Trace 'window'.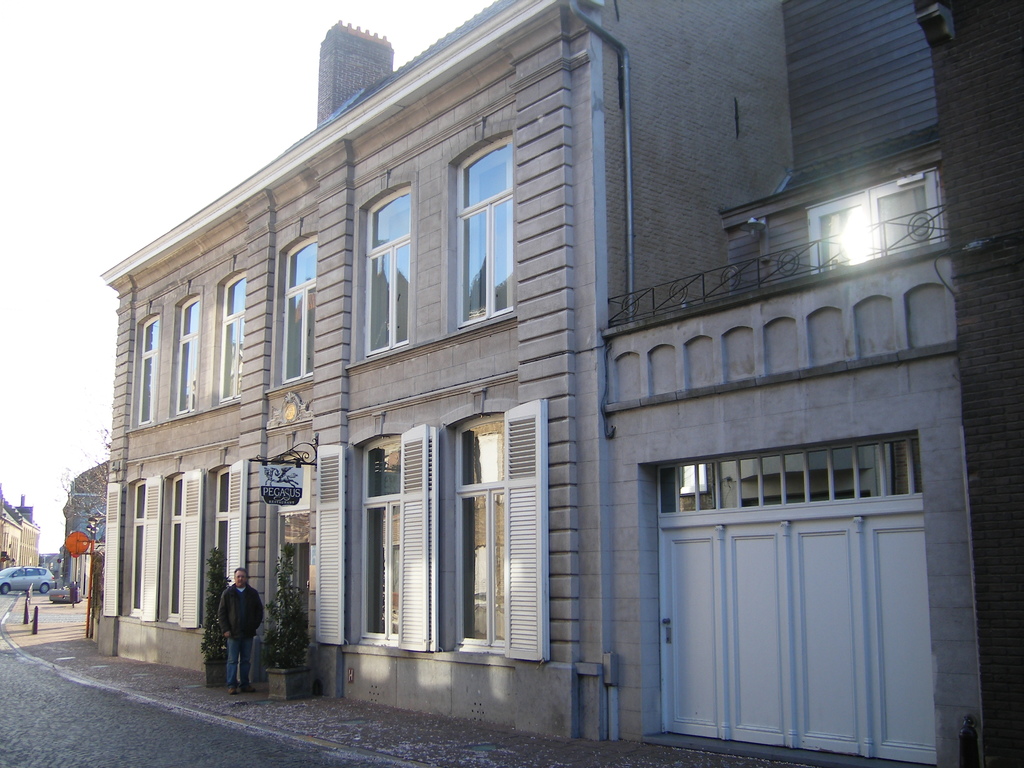
Traced to 215, 267, 244, 404.
